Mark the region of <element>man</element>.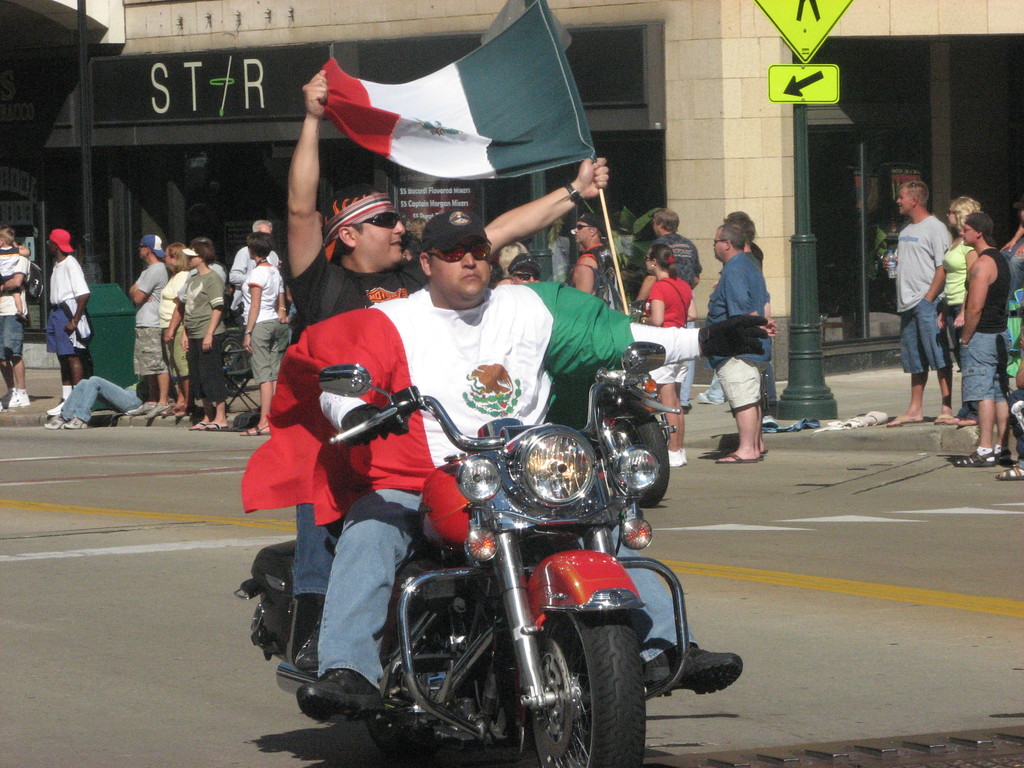
Region: crop(652, 207, 701, 285).
